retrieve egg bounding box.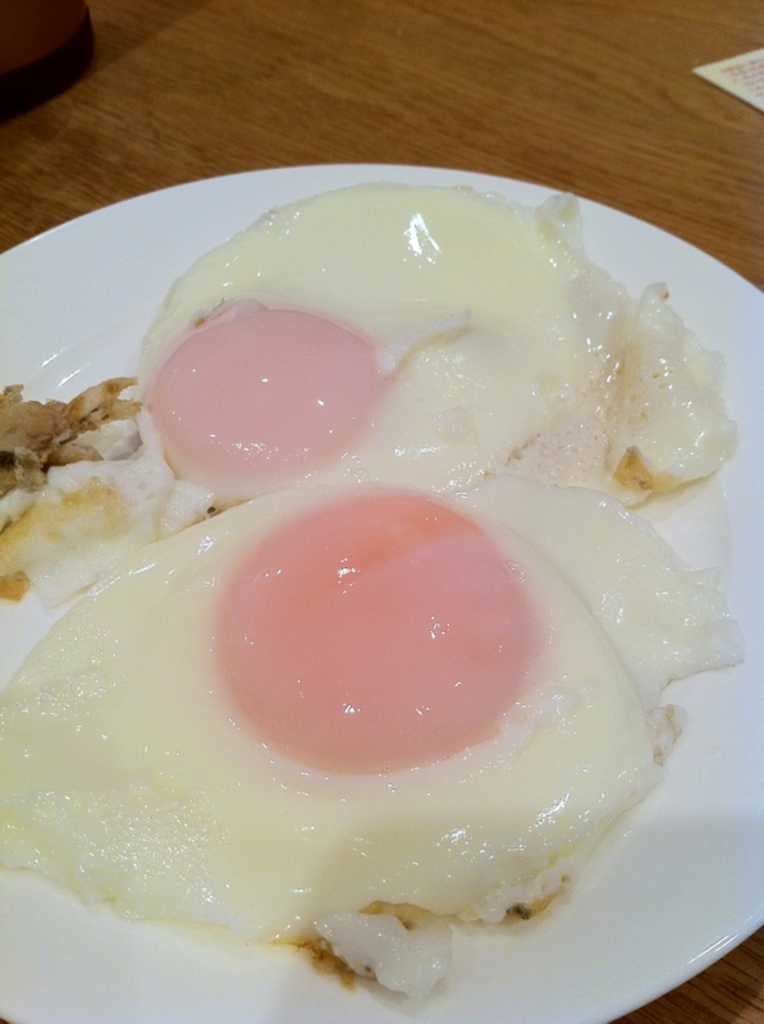
Bounding box: 0 481 747 943.
